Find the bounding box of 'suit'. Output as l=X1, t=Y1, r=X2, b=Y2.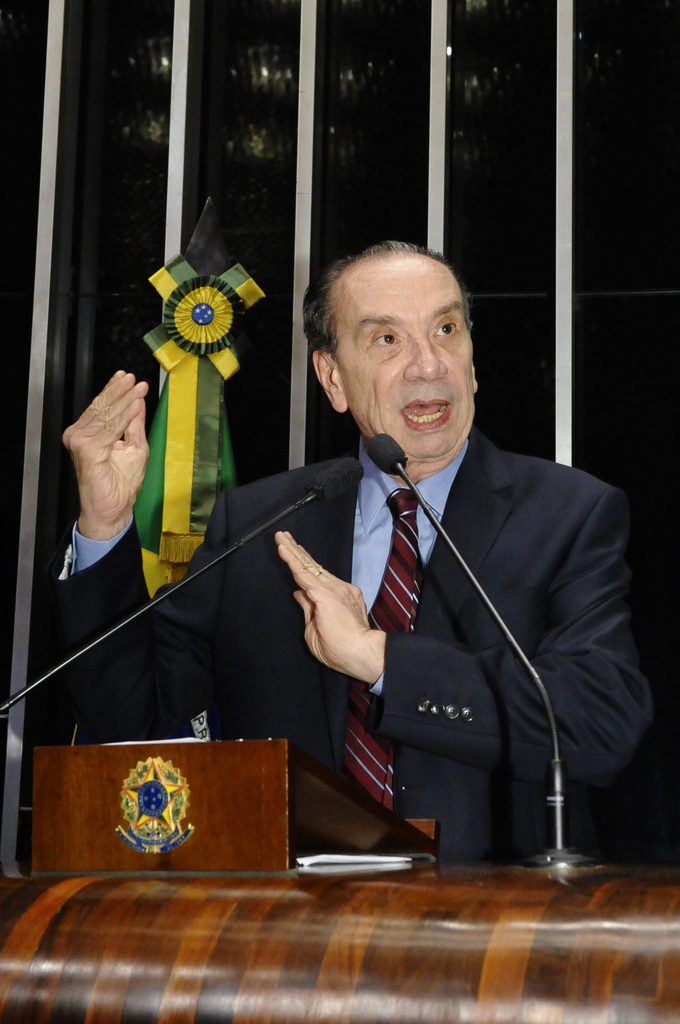
l=54, t=434, r=661, b=860.
